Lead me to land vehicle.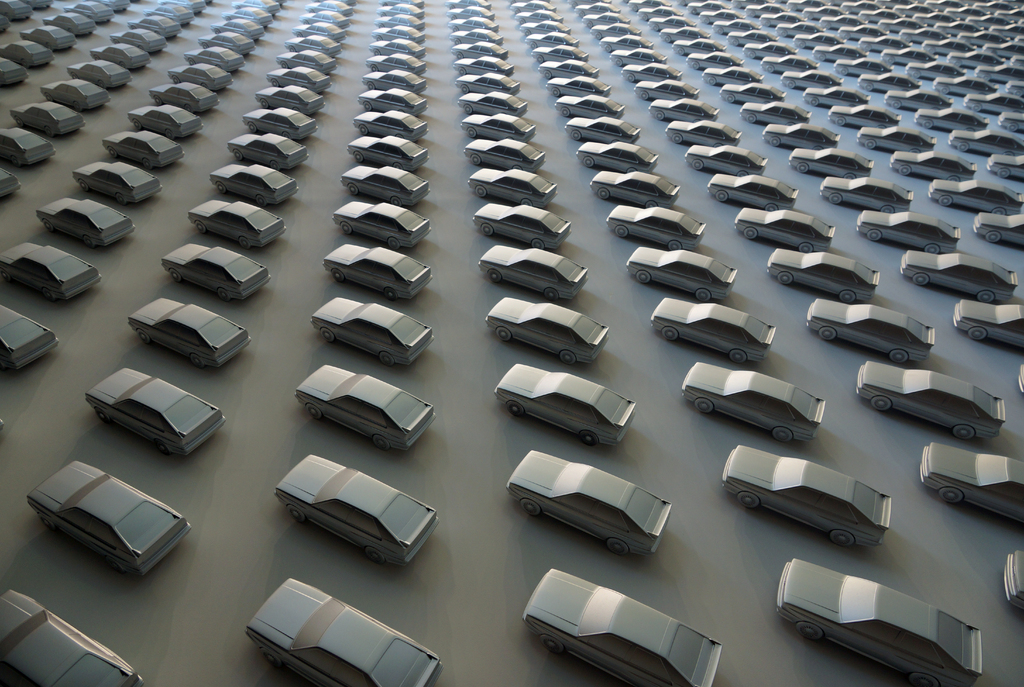
Lead to (x1=239, y1=104, x2=319, y2=141).
